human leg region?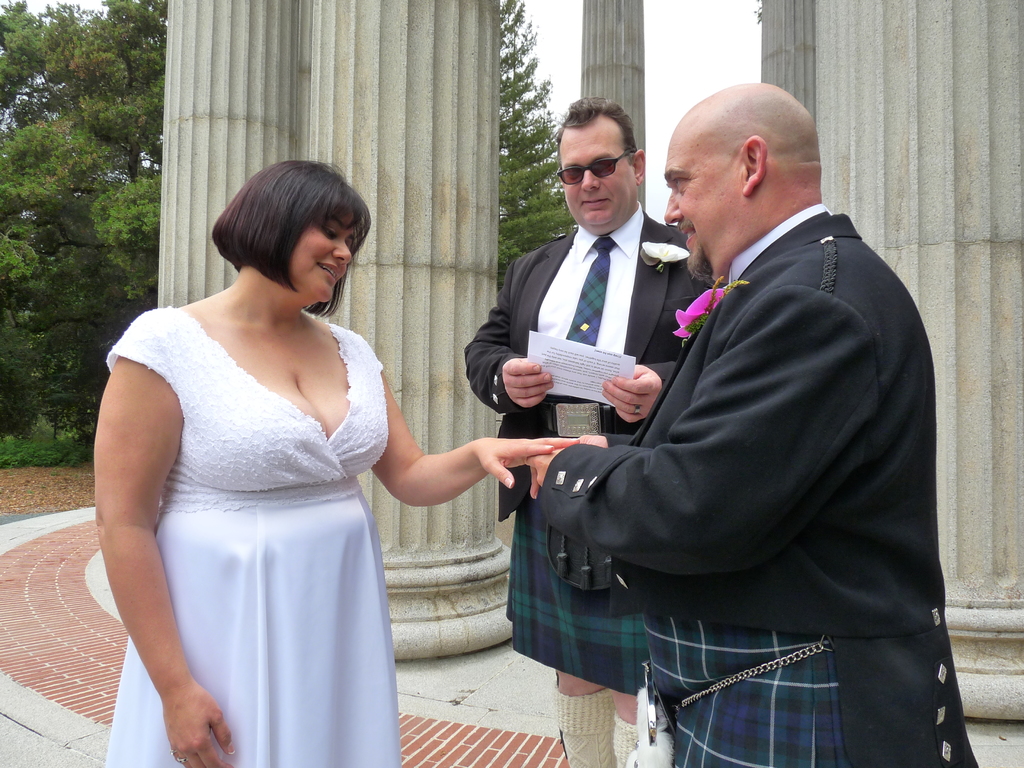
l=682, t=625, r=934, b=767
